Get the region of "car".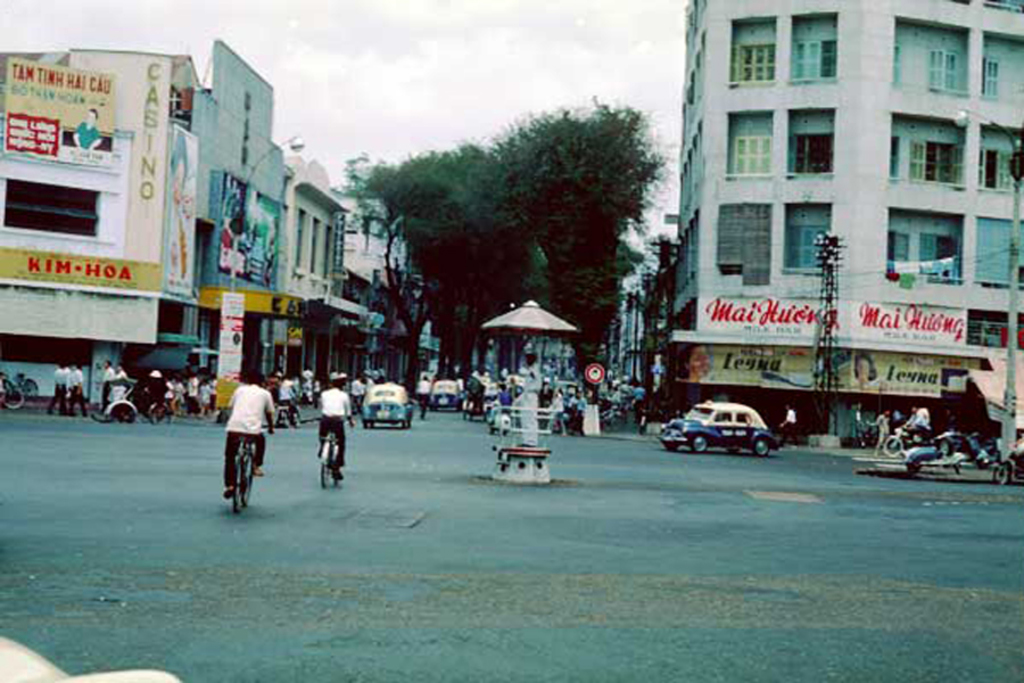
left=668, top=403, right=784, bottom=460.
